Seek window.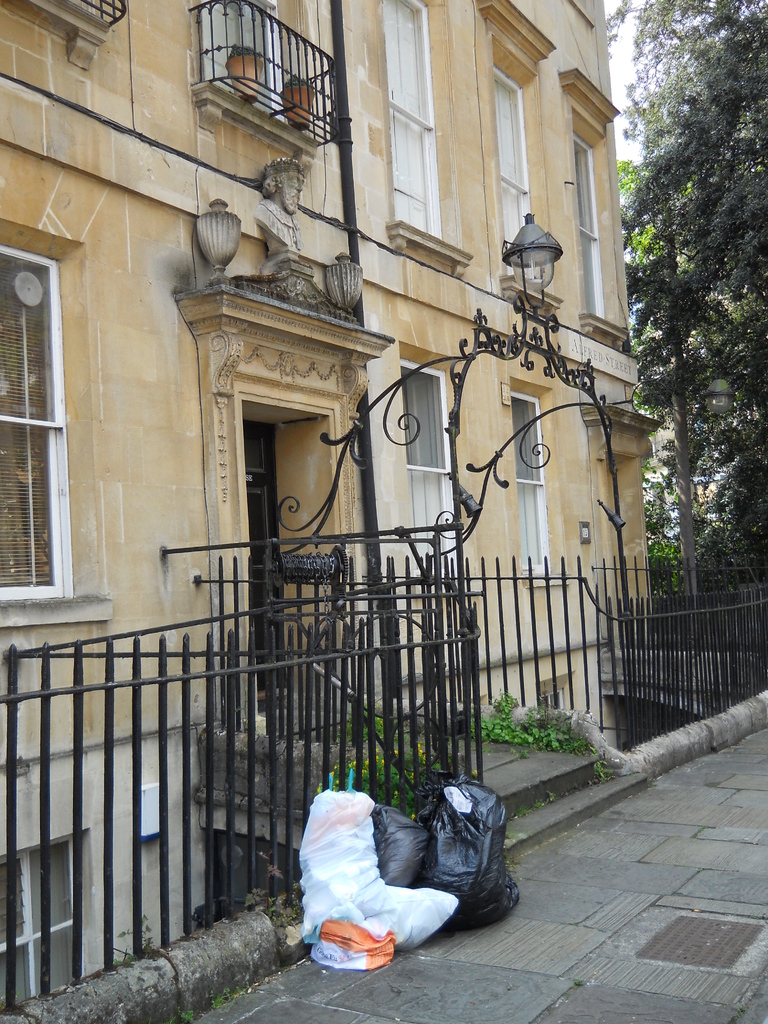
<region>0, 218, 109, 622</region>.
